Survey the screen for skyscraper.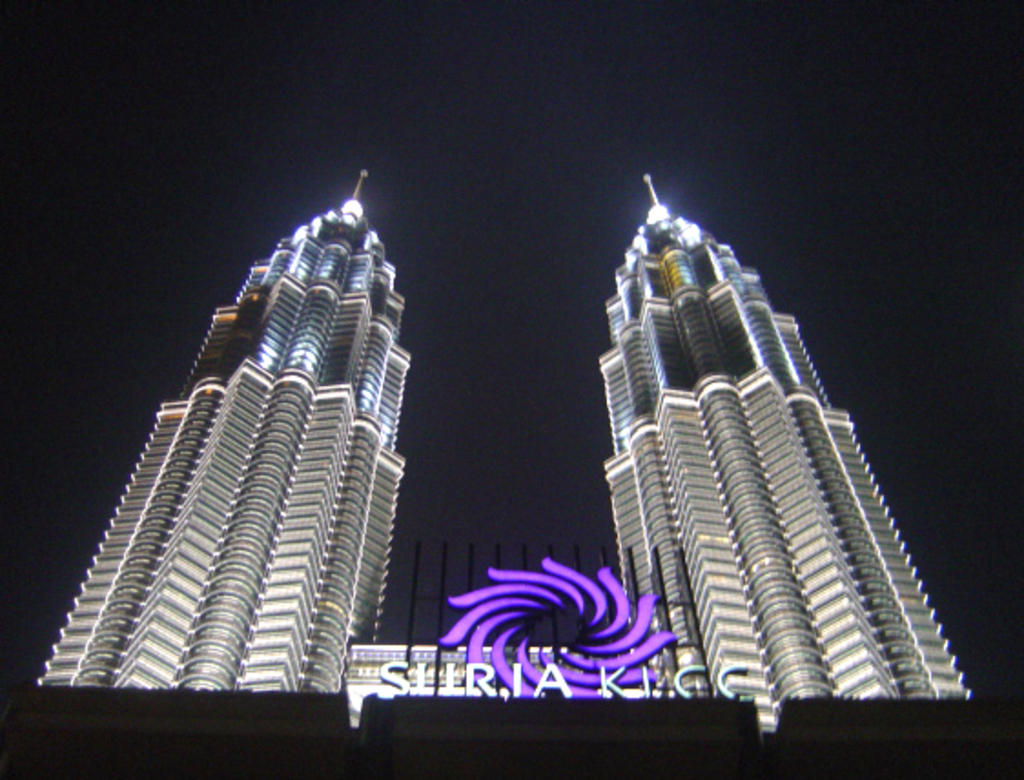
Survey found: bbox=[603, 231, 937, 751].
